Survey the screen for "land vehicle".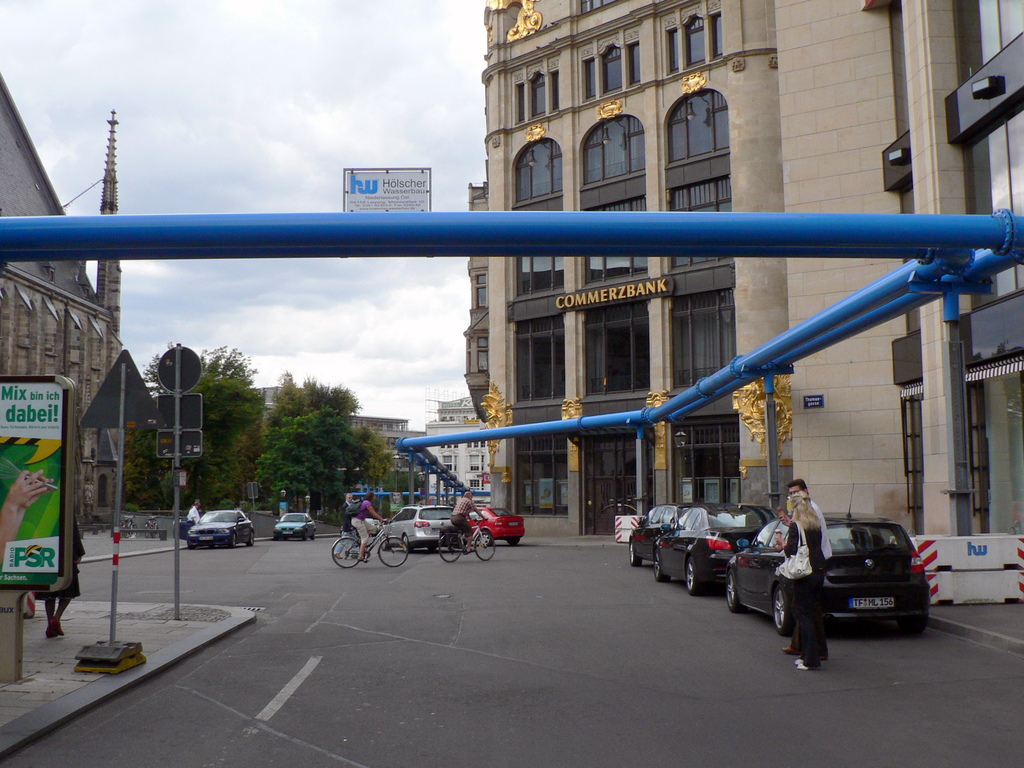
Survey found: BBox(314, 522, 407, 581).
